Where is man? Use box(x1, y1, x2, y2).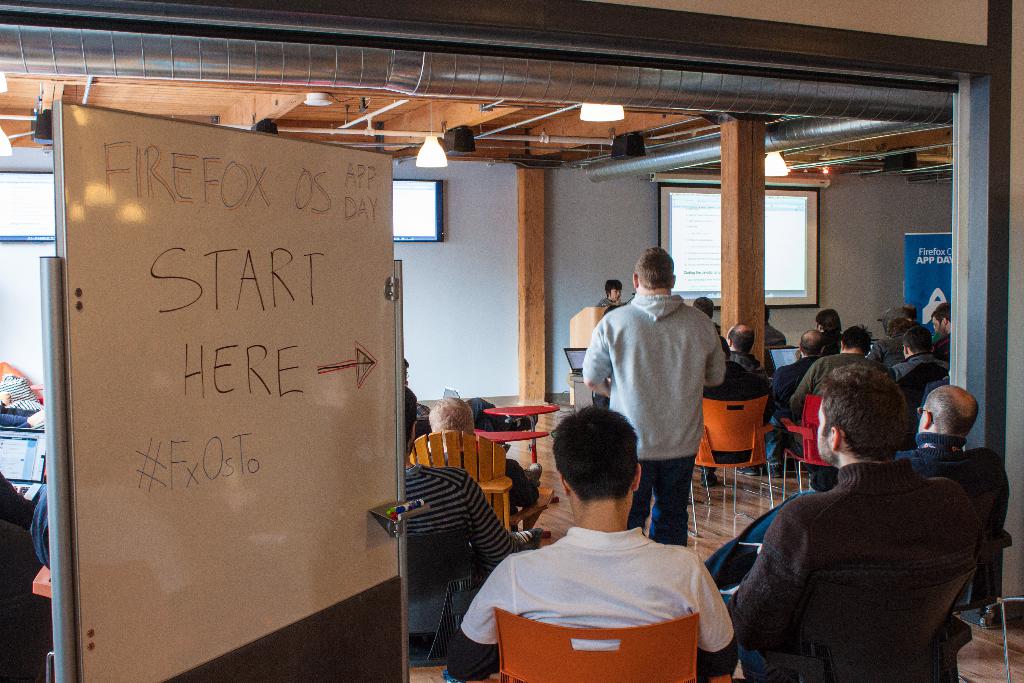
box(584, 247, 724, 546).
